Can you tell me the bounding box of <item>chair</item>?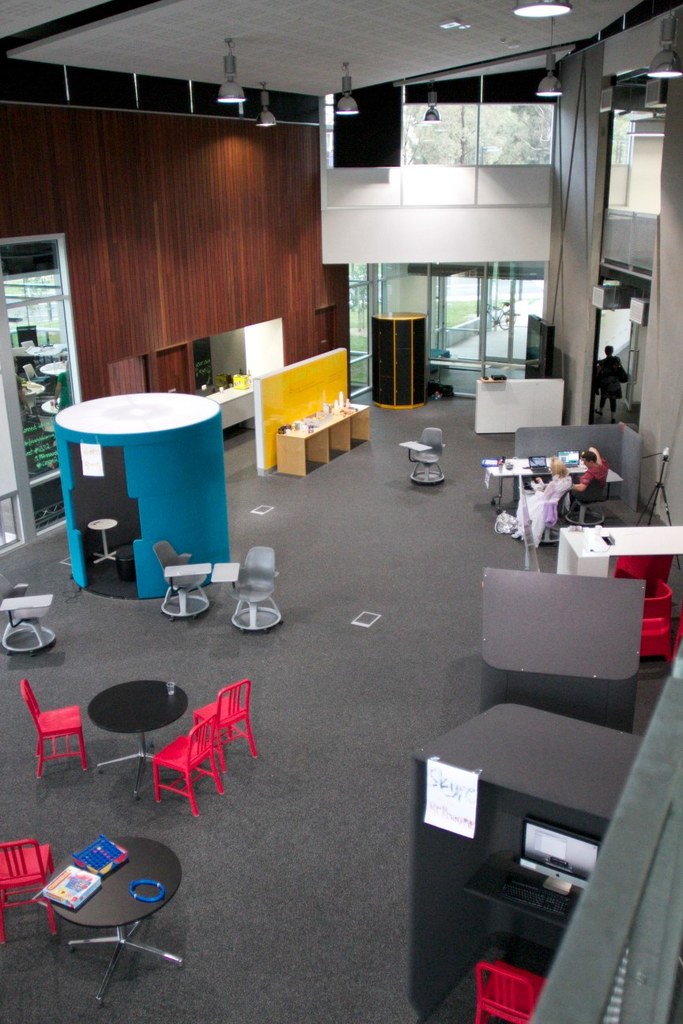
locate(635, 575, 670, 656).
